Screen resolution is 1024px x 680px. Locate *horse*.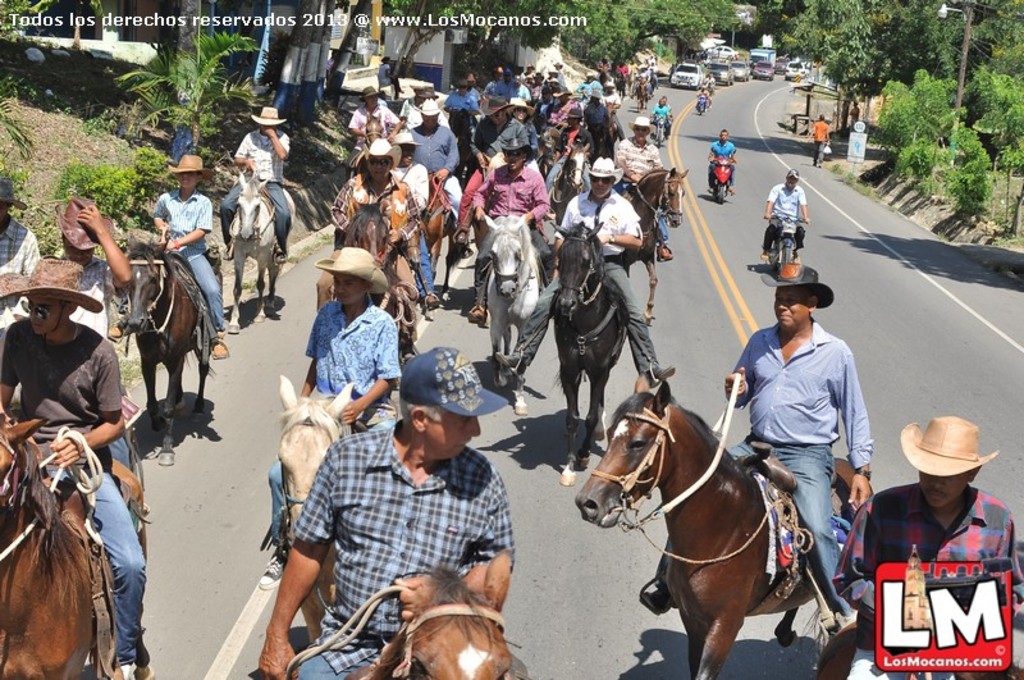
BBox(612, 168, 691, 329).
